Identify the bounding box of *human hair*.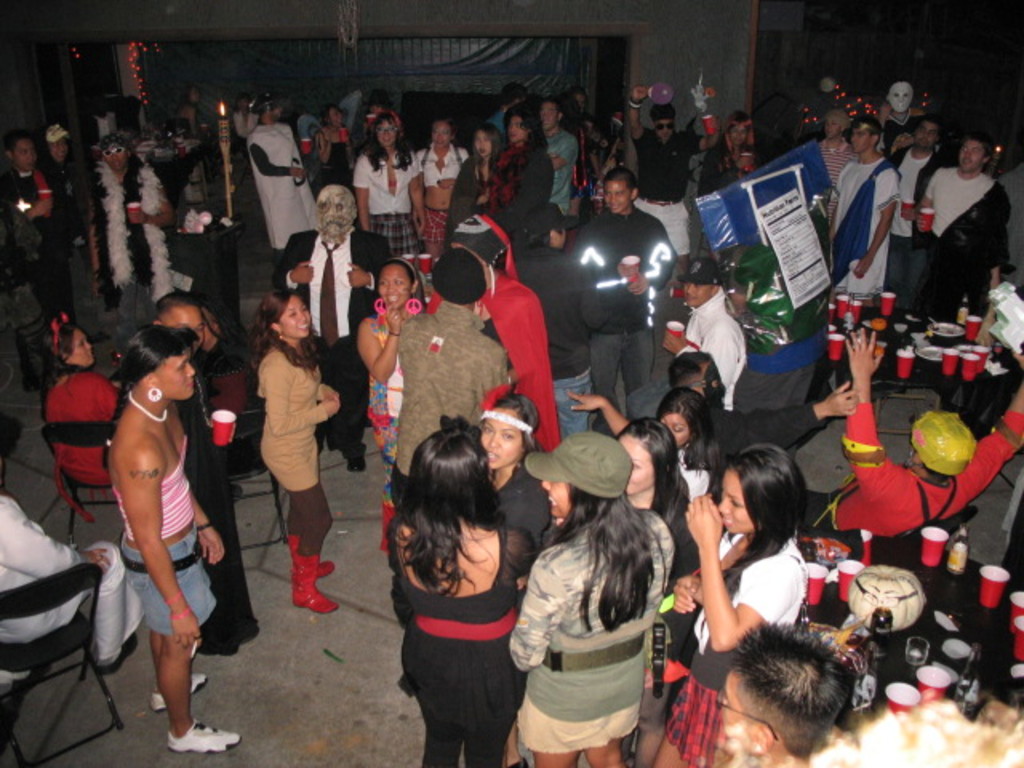
[x1=651, y1=386, x2=717, y2=475].
